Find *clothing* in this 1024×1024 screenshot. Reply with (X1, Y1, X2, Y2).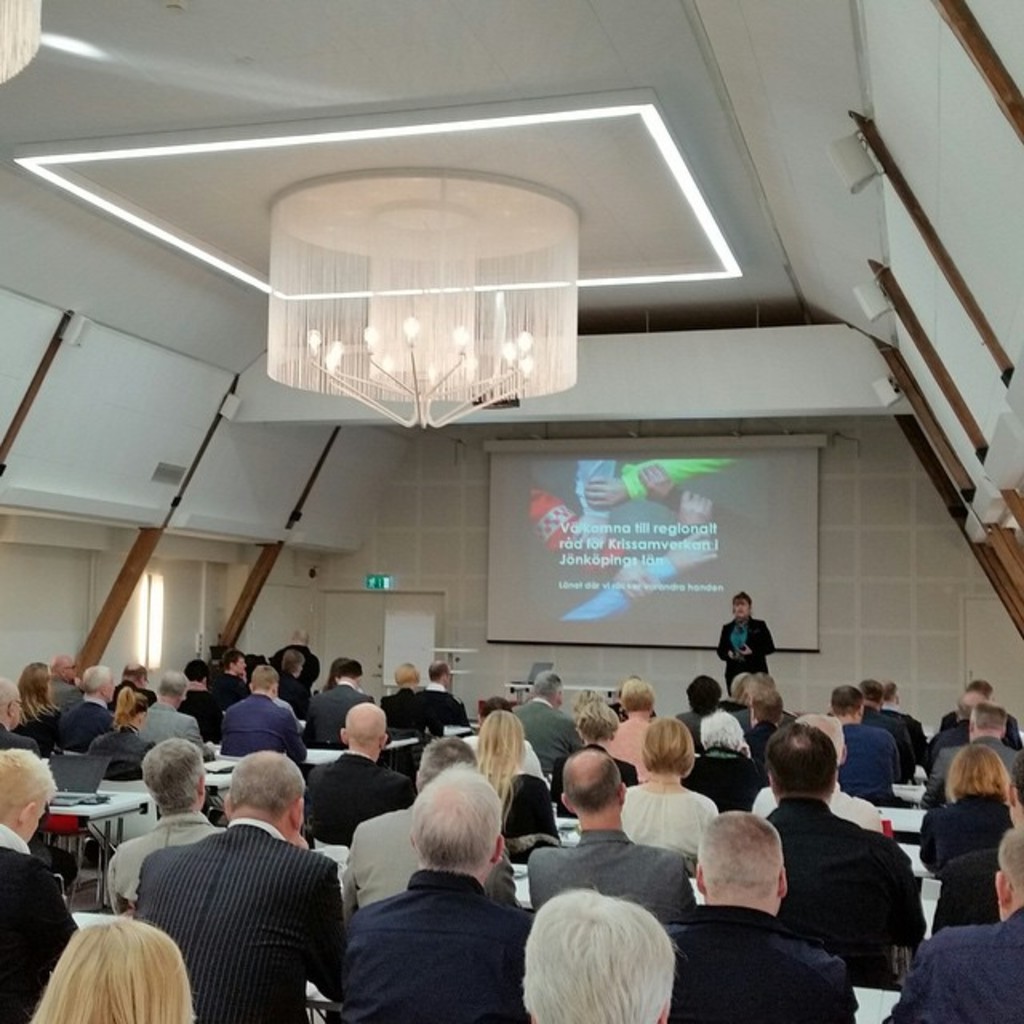
(619, 450, 725, 502).
